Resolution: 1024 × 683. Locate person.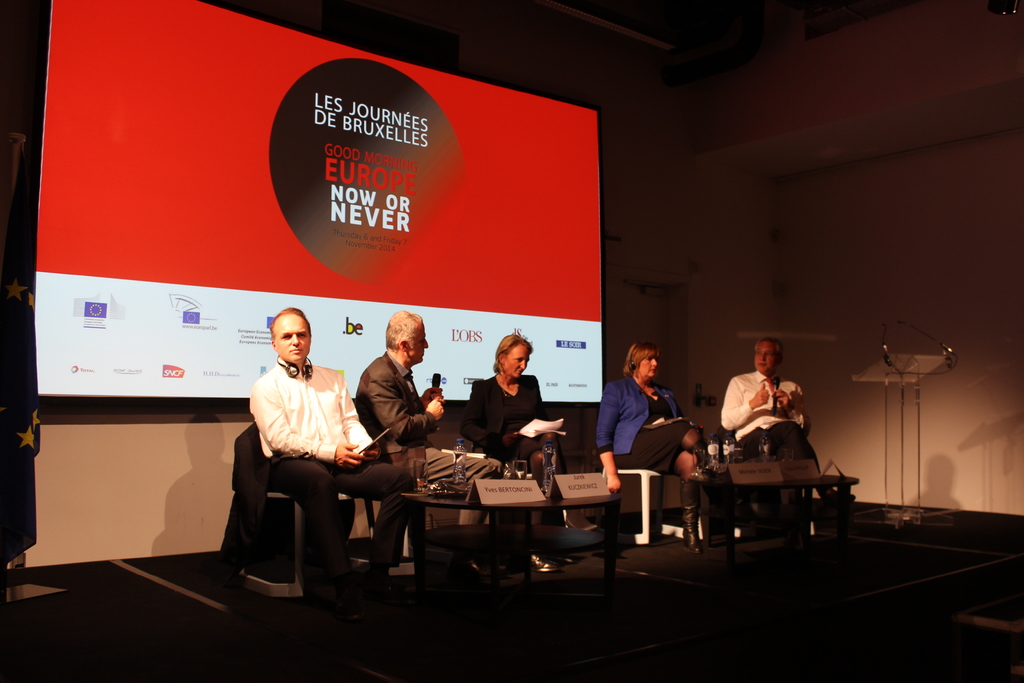
<bbox>465, 327, 571, 529</bbox>.
